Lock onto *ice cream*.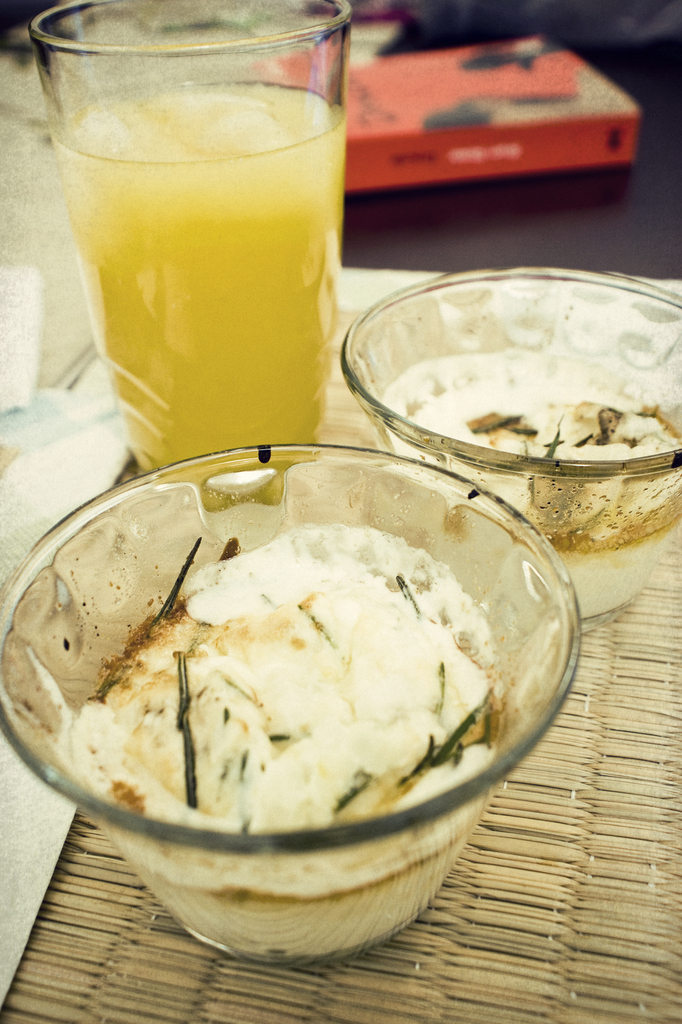
Locked: 77 538 498 952.
